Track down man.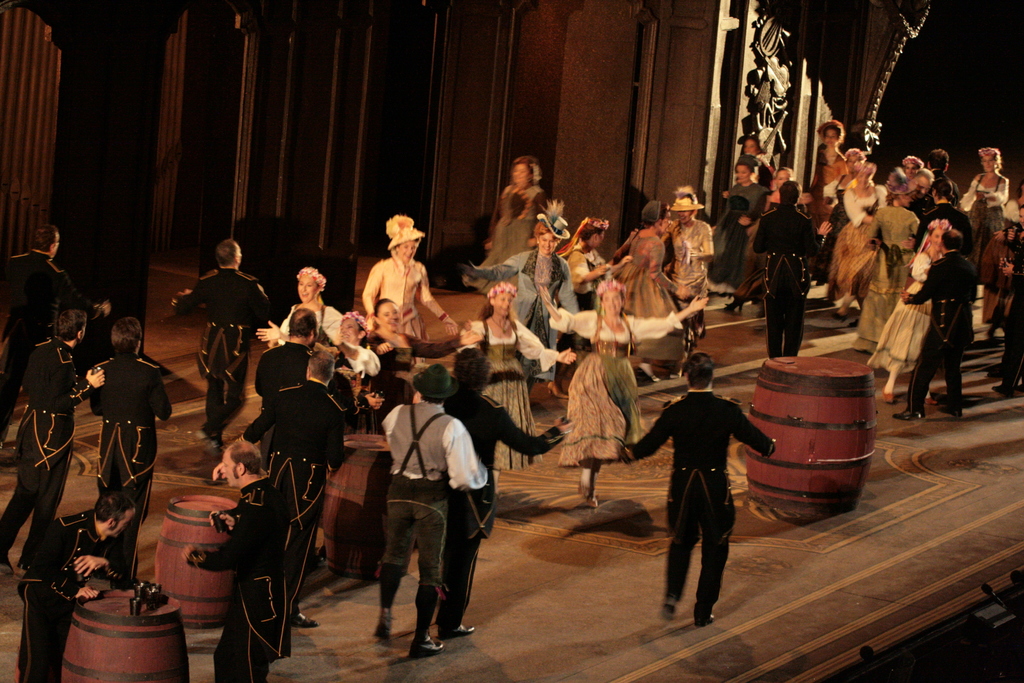
Tracked to (440, 347, 582, 638).
